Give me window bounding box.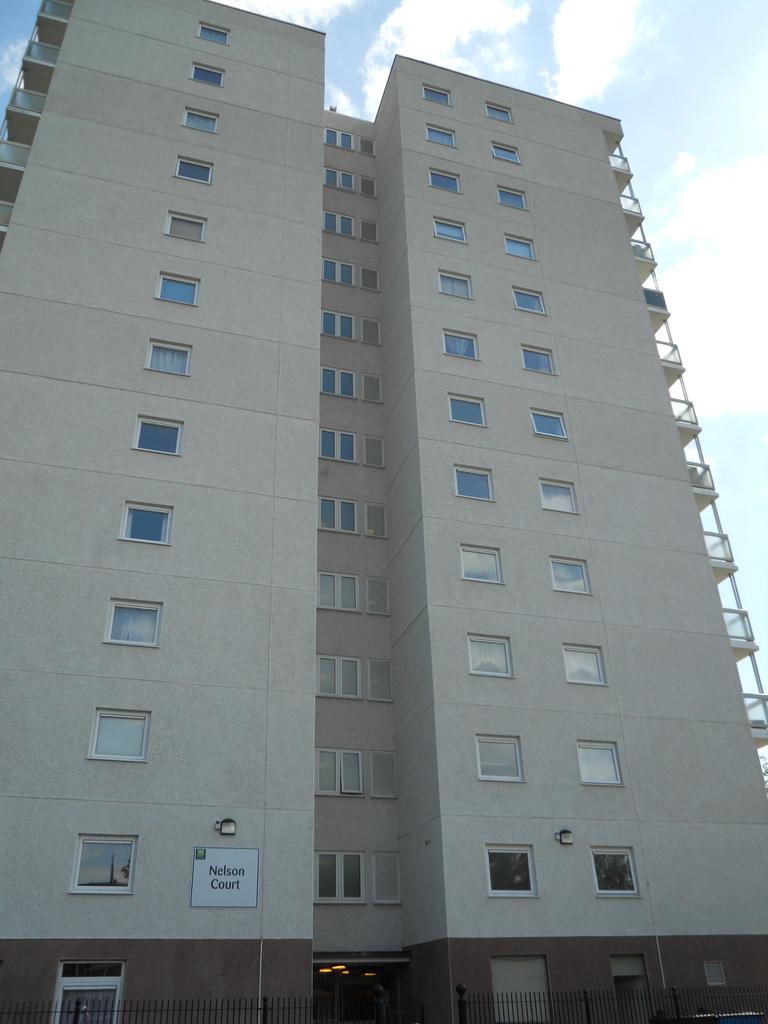
[703,960,723,988].
